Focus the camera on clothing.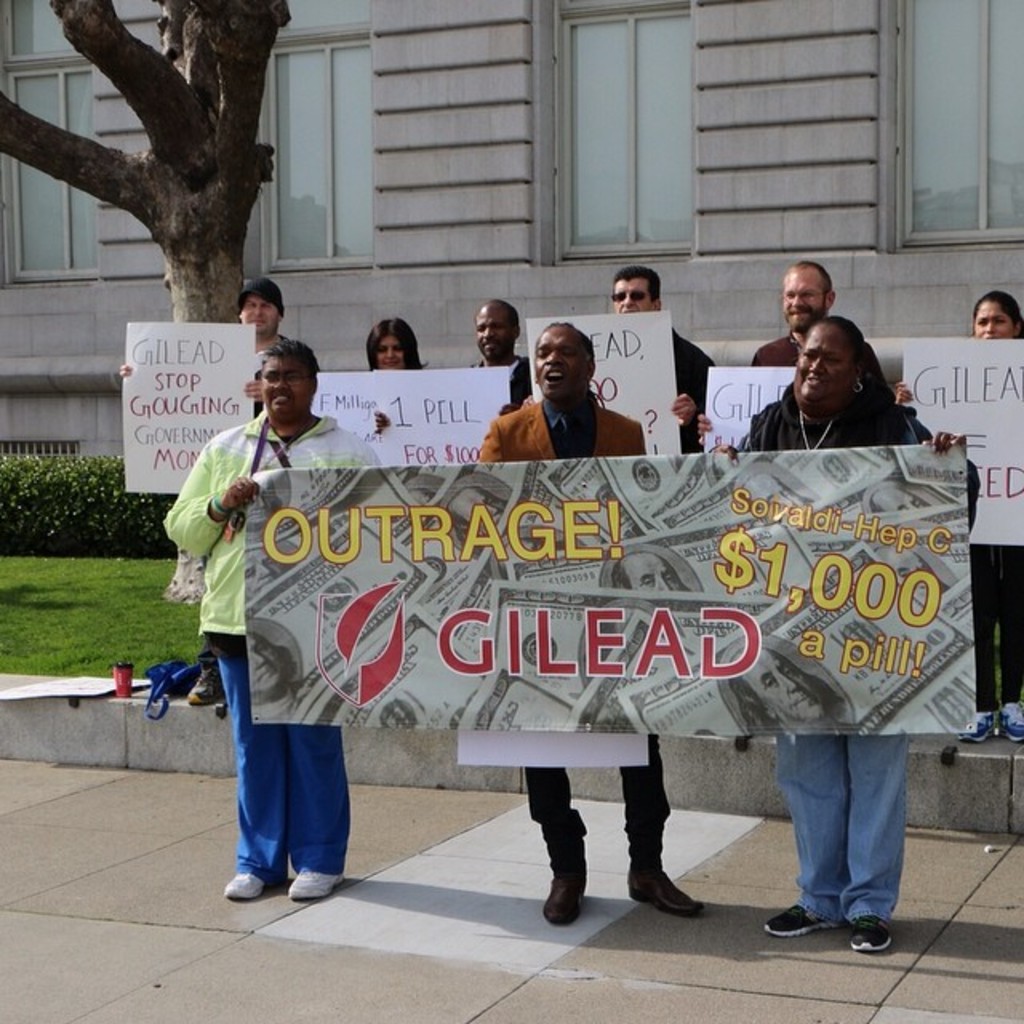
Focus region: 192, 390, 371, 872.
